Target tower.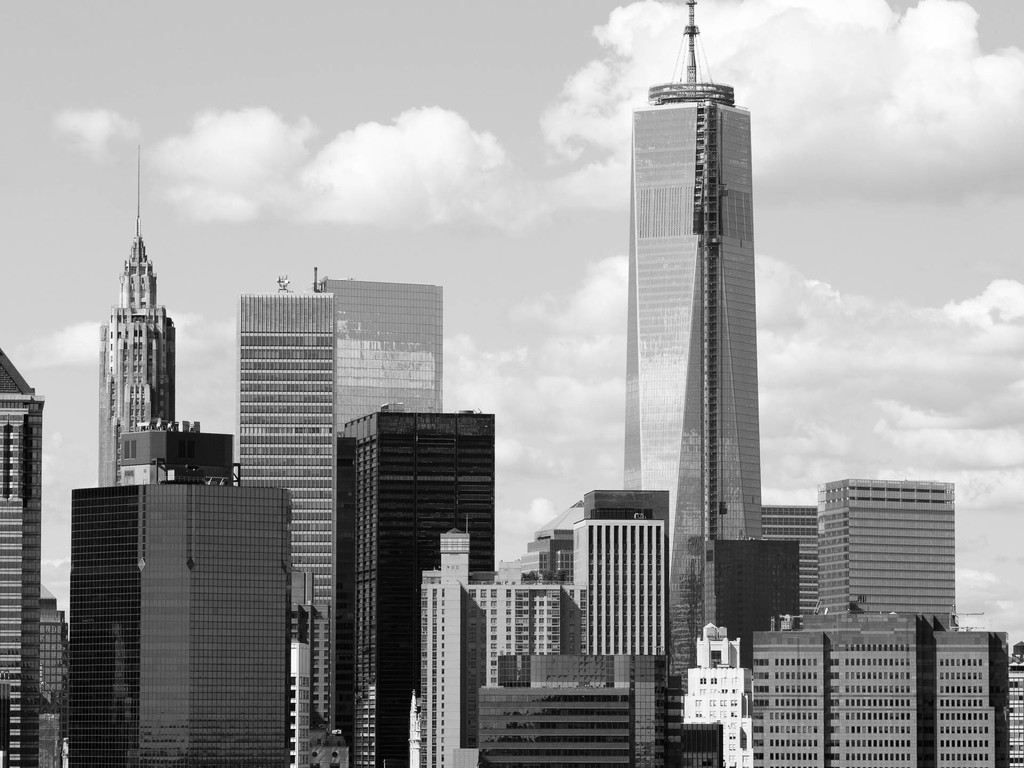
Target region: 314:266:447:438.
